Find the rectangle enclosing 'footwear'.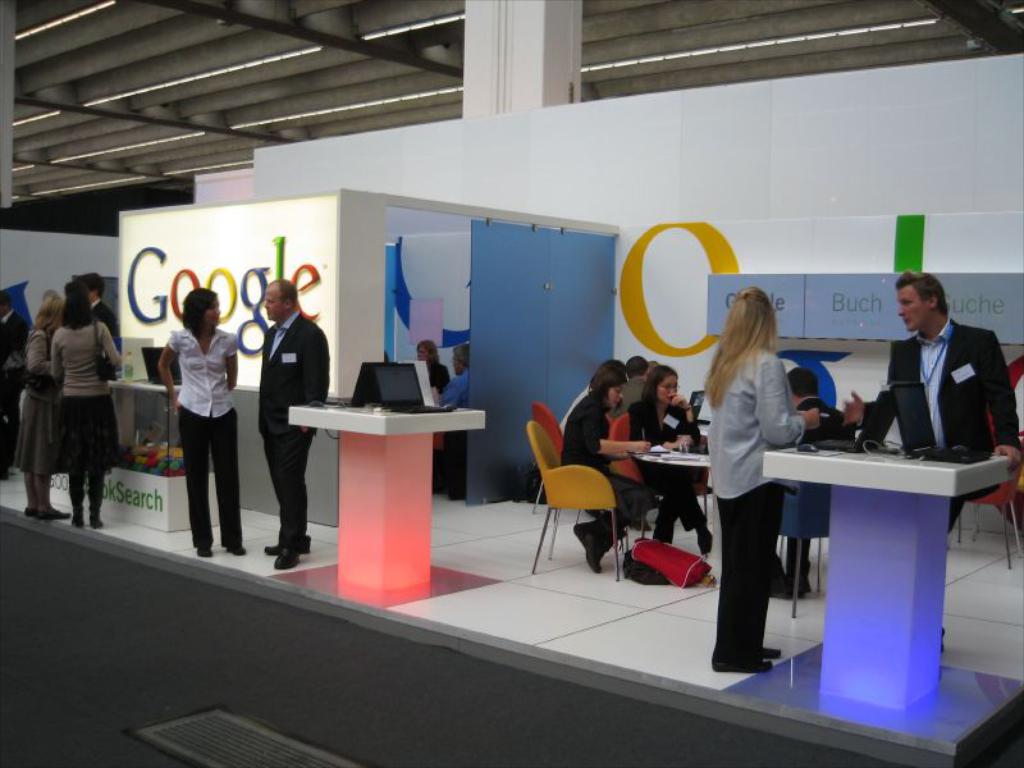
rect(271, 549, 298, 575).
